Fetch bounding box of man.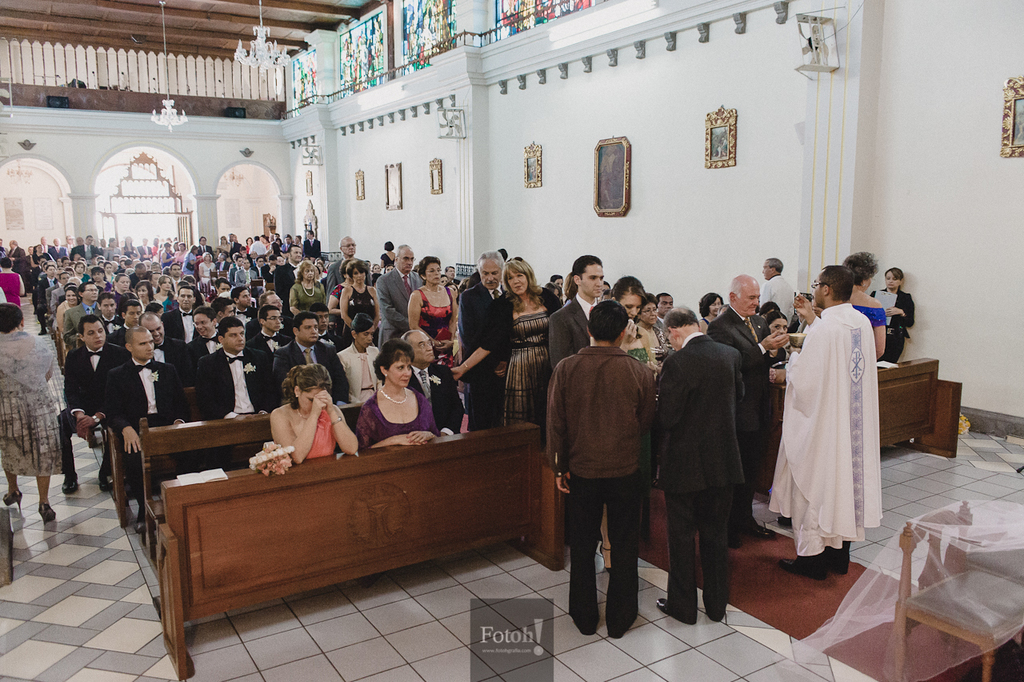
Bbox: box=[653, 299, 748, 623].
